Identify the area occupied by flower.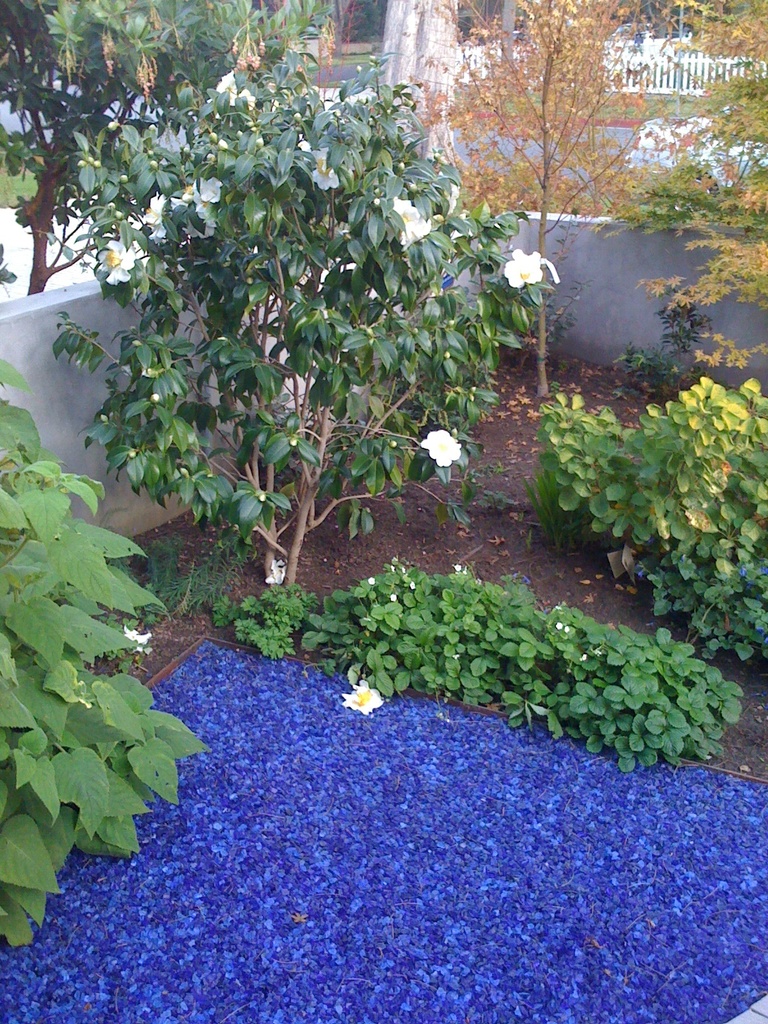
Area: <bbox>388, 202, 443, 252</bbox>.
